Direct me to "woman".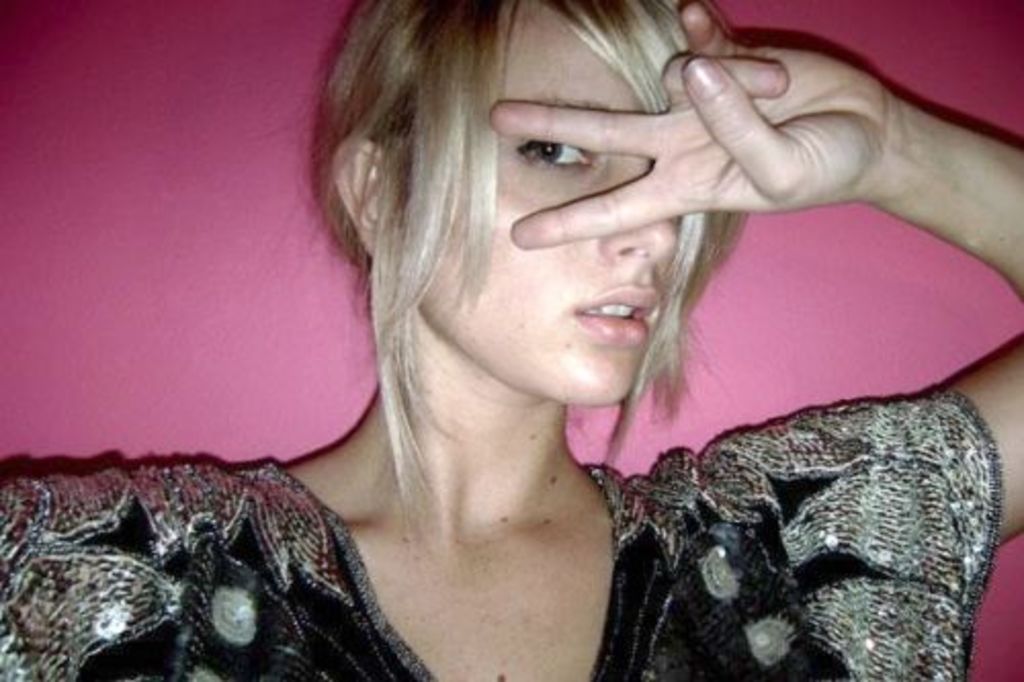
Direction: bbox=(96, 0, 971, 681).
